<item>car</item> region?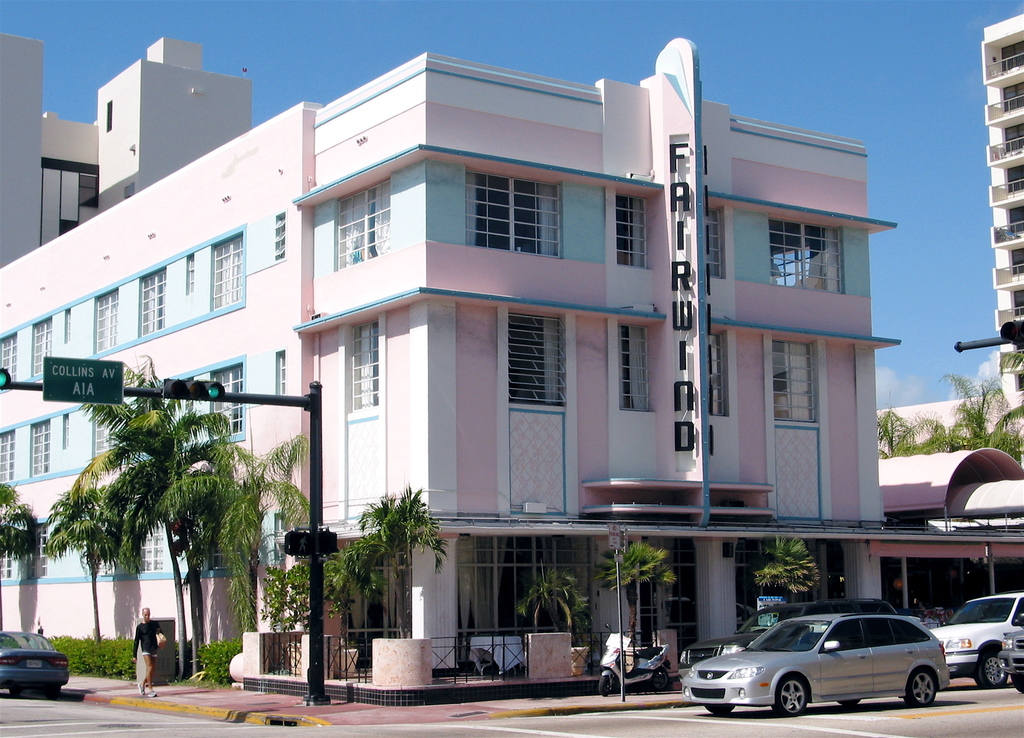
929:593:1022:685
